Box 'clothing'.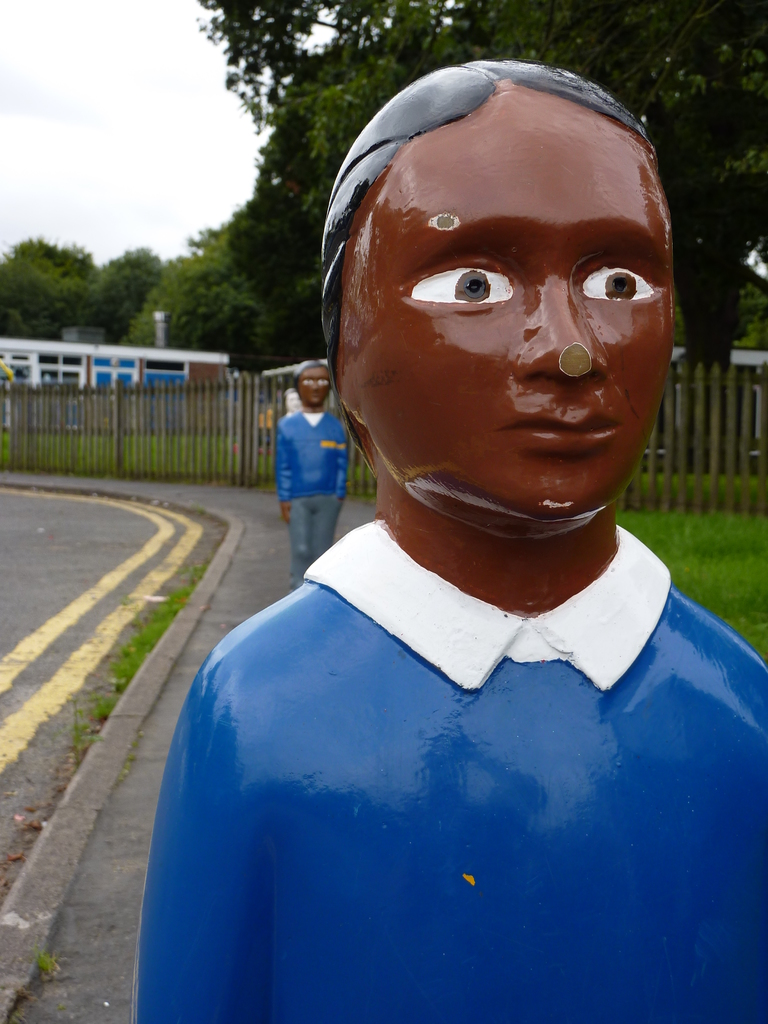
<box>265,391,352,572</box>.
